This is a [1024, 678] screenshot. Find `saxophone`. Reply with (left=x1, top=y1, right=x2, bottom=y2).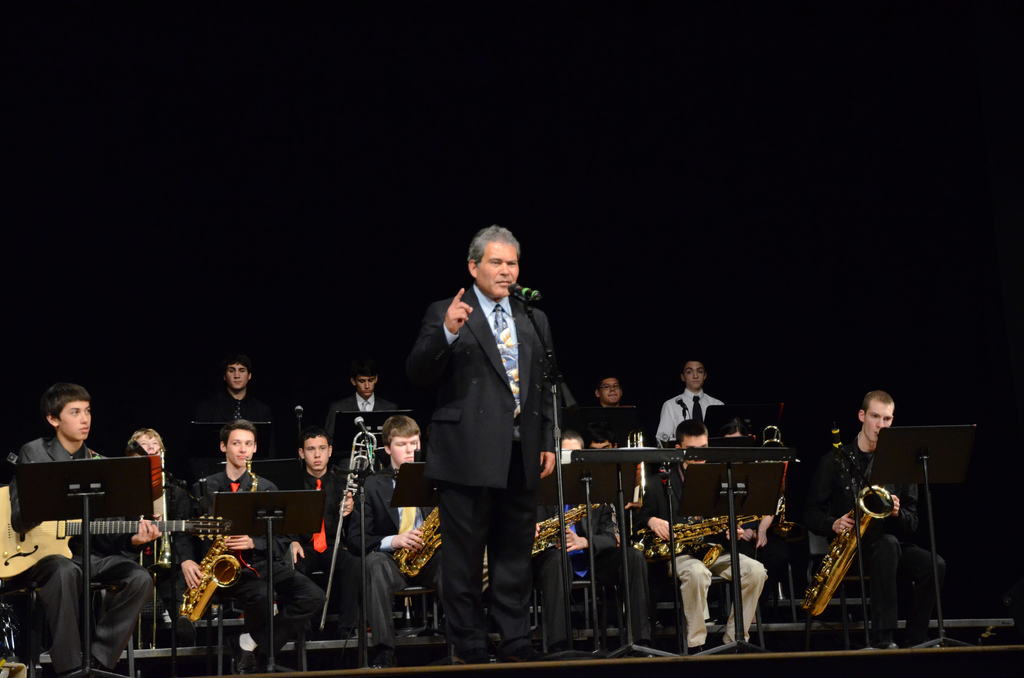
(left=626, top=508, right=769, bottom=569).
